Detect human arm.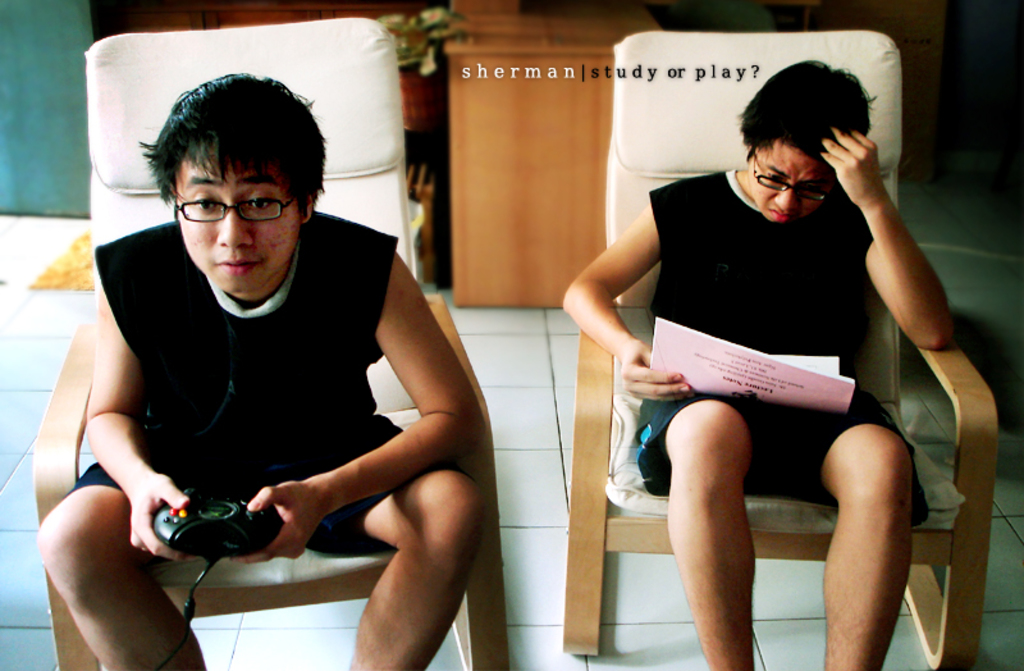
Detected at 817/122/956/353.
